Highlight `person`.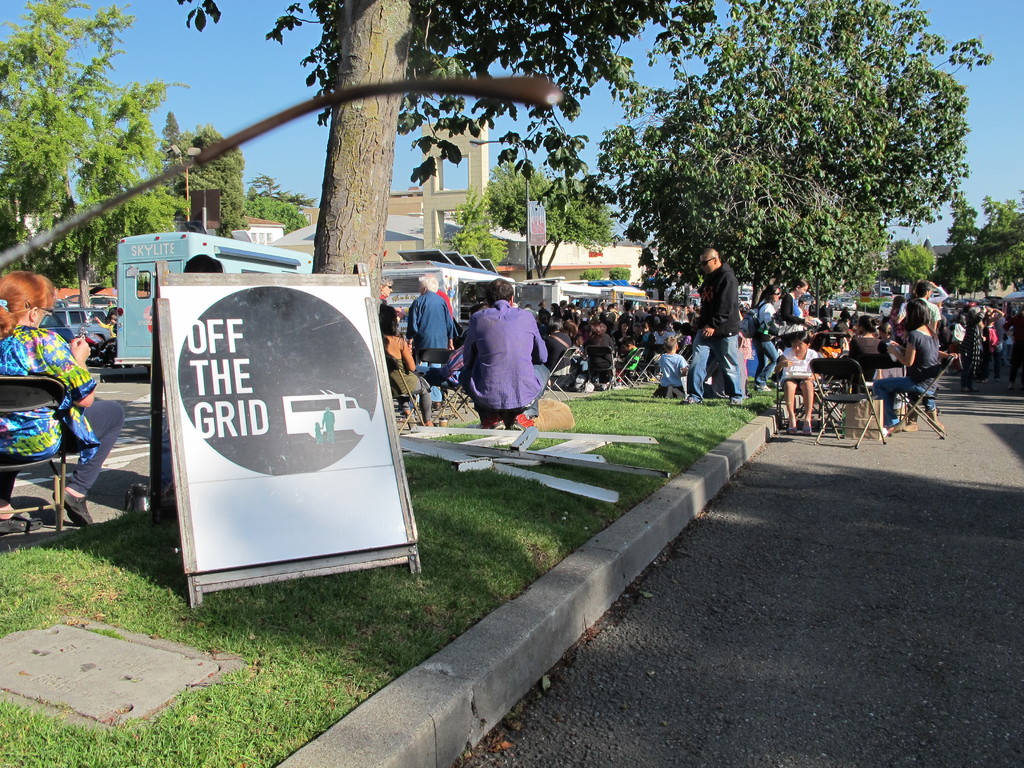
Highlighted region: <bbox>943, 316, 959, 363</bbox>.
